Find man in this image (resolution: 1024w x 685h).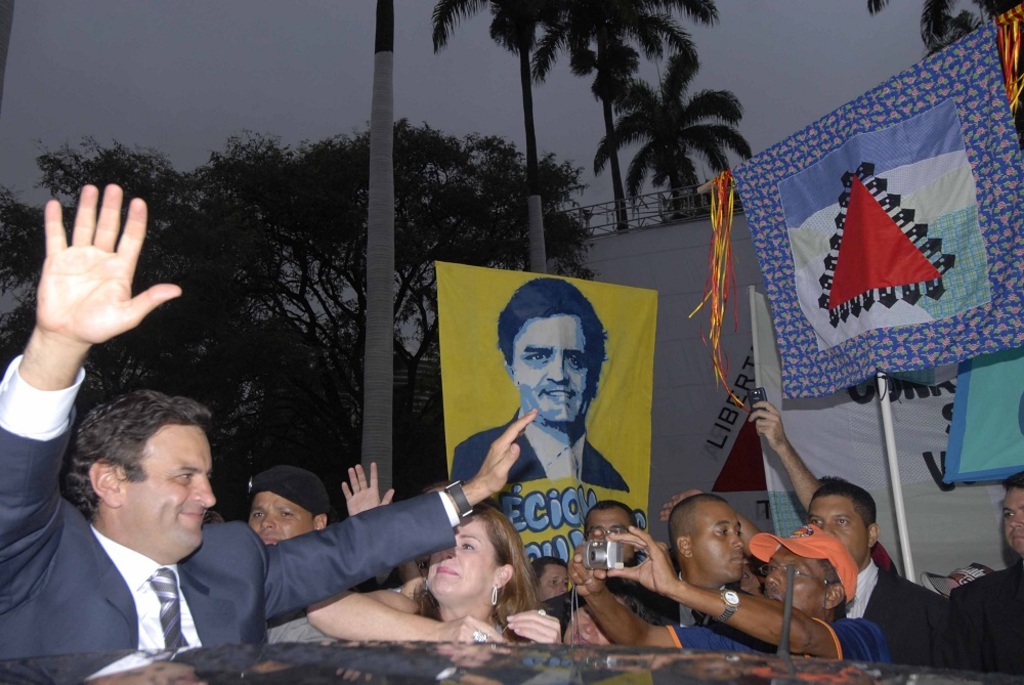
{"x1": 956, "y1": 471, "x2": 1023, "y2": 684}.
